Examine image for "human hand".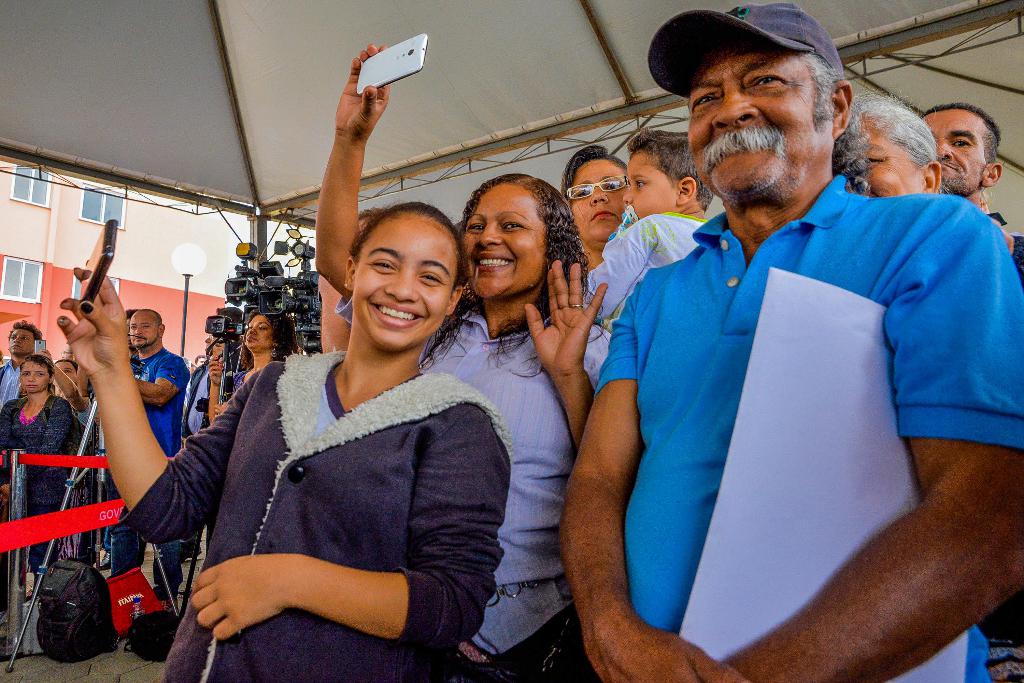
Examination result: rect(58, 256, 127, 376).
